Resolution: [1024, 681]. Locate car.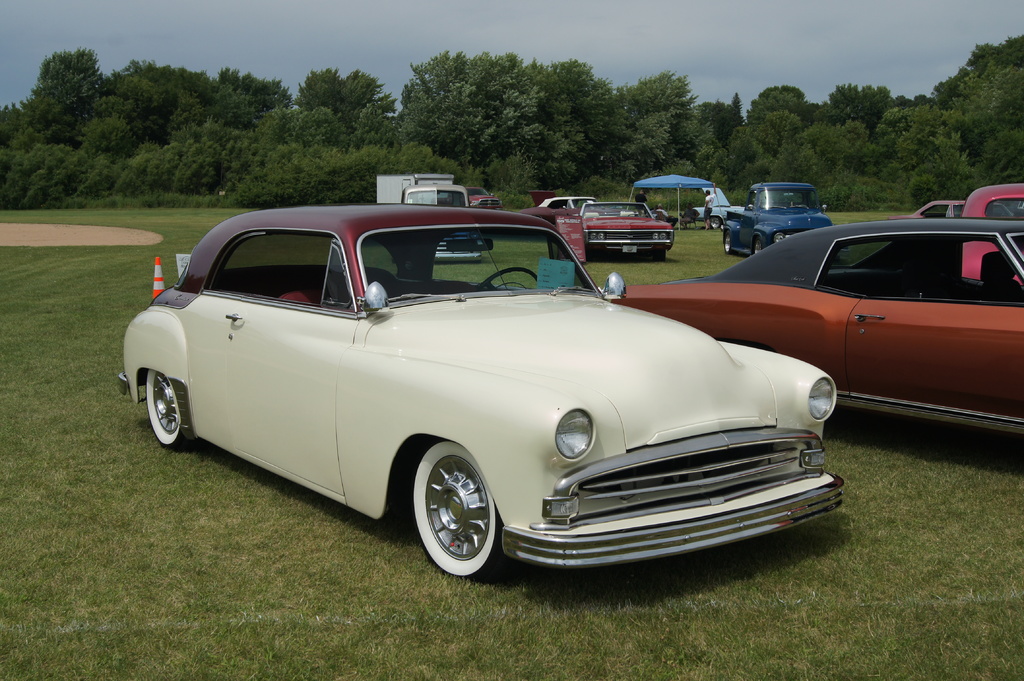
Rect(727, 179, 836, 257).
